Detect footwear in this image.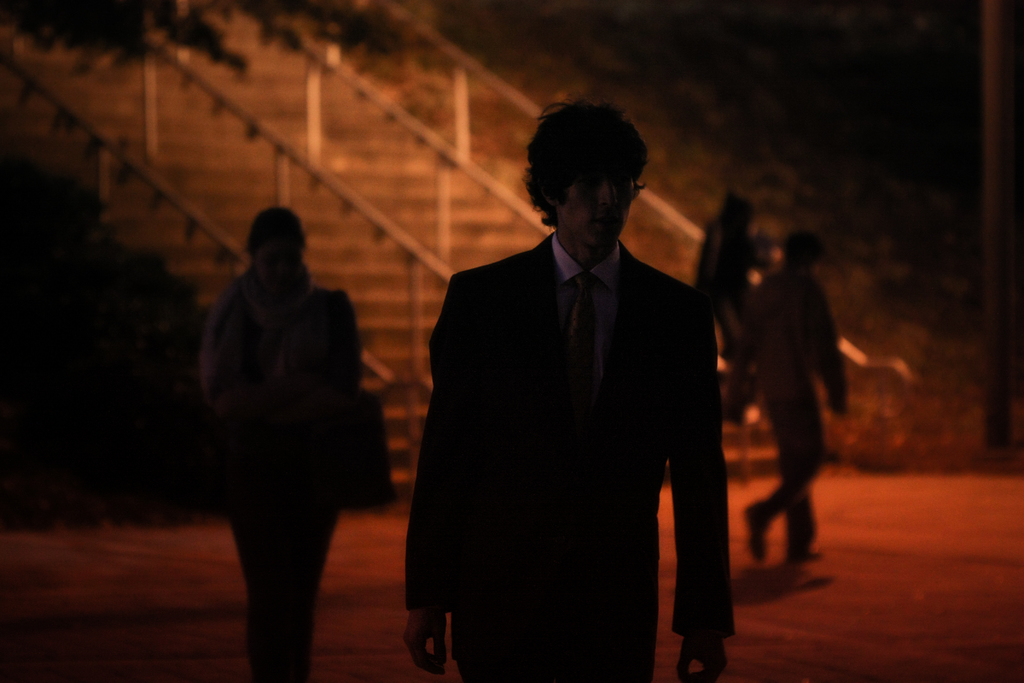
Detection: [left=789, top=548, right=818, bottom=567].
